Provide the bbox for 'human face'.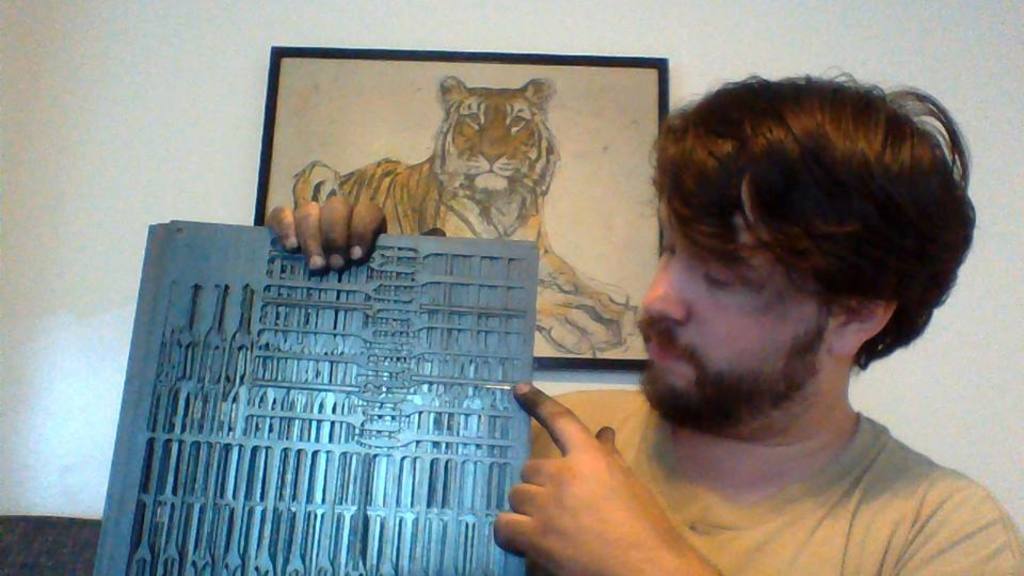
box=[642, 197, 828, 426].
